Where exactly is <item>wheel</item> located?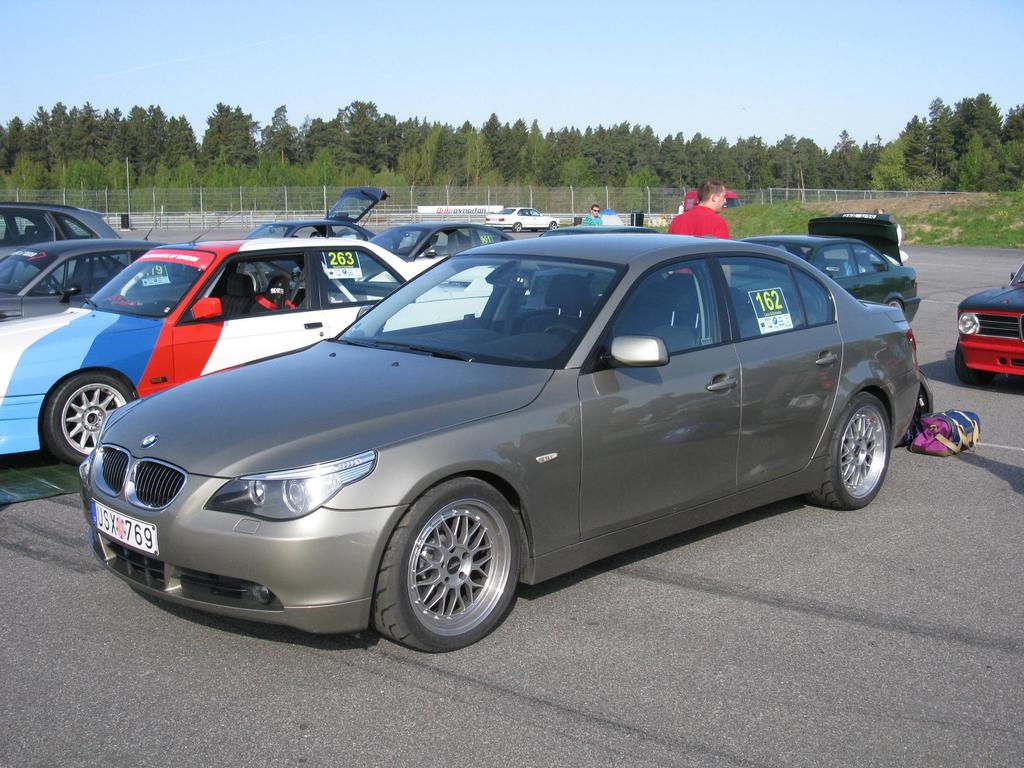
Its bounding box is box(547, 222, 556, 229).
